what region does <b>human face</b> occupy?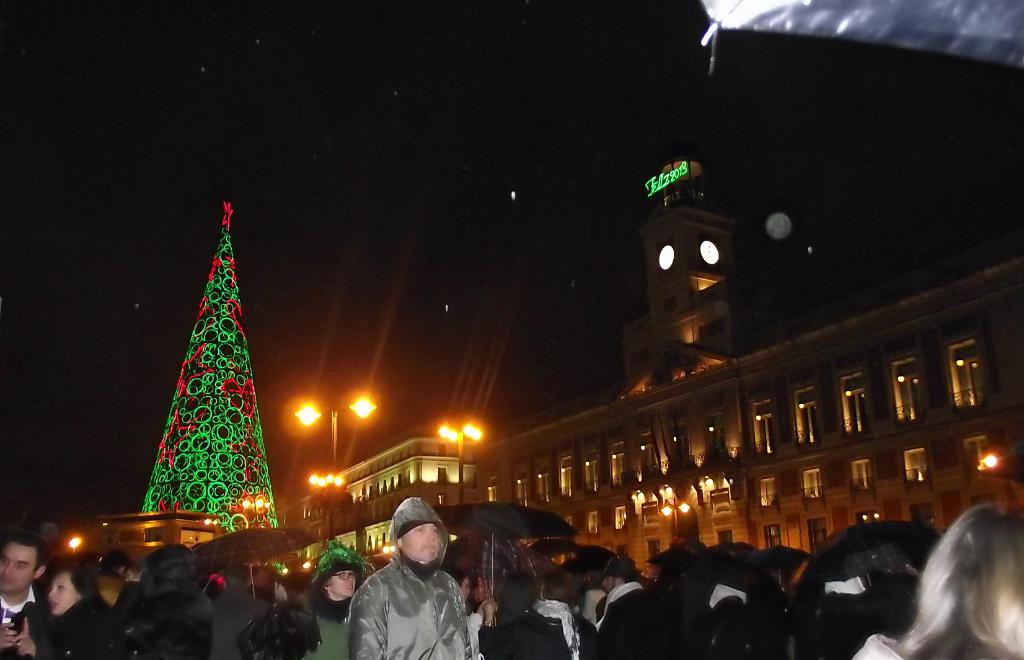
<bbox>403, 524, 438, 557</bbox>.
